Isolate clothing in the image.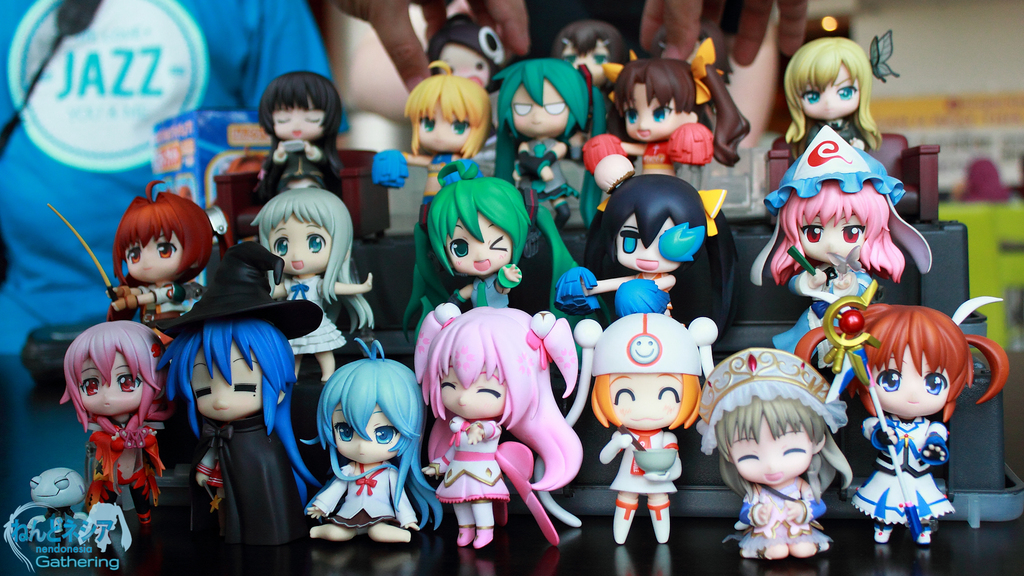
Isolated region: {"x1": 210, "y1": 412, "x2": 304, "y2": 552}.
